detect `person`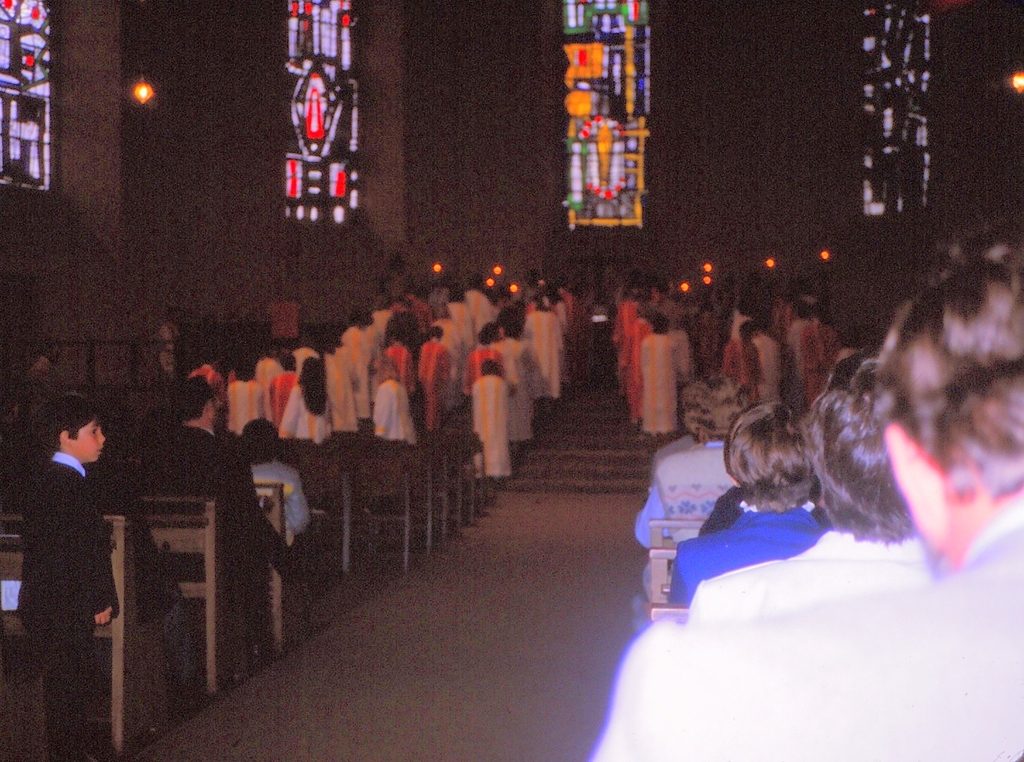
detection(697, 476, 829, 533)
